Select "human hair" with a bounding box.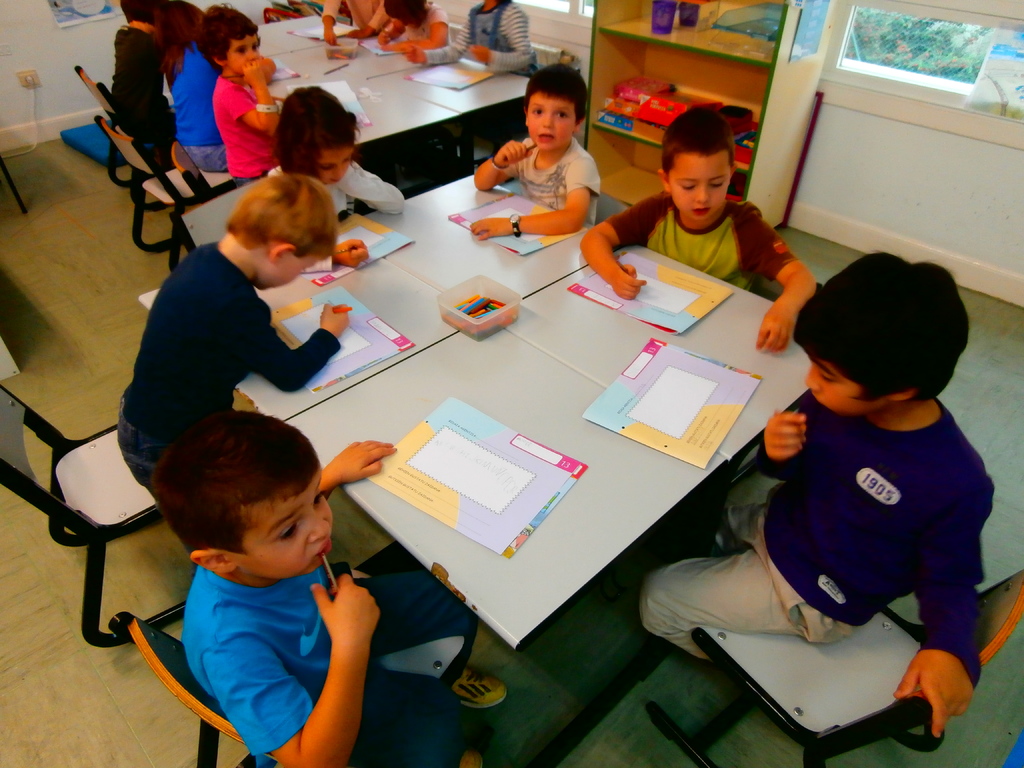
382 0 429 24.
